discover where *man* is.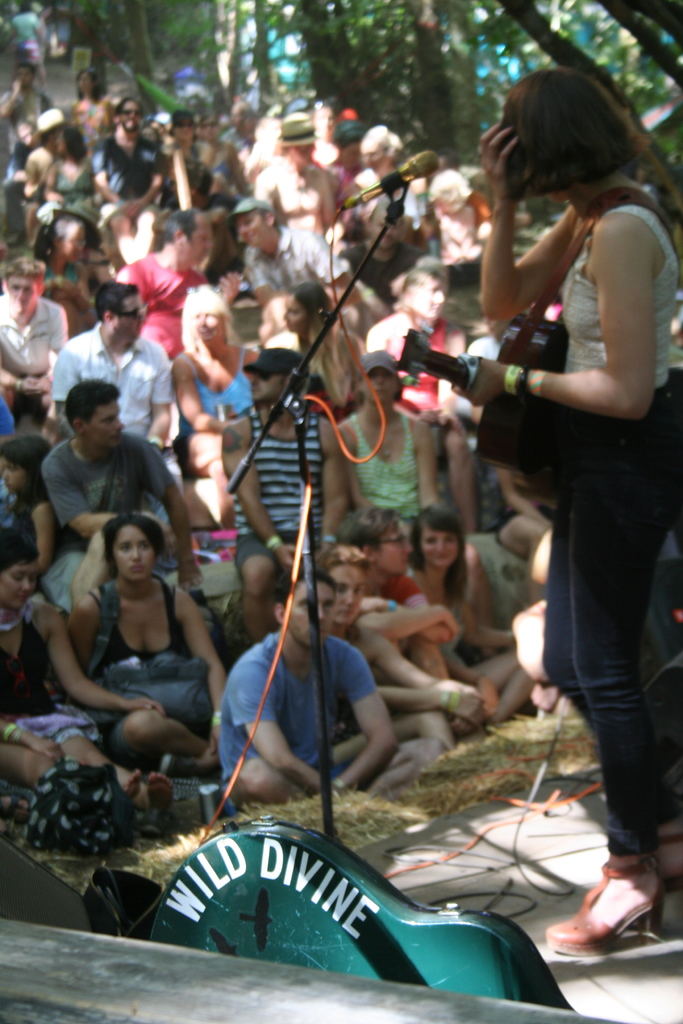
Discovered at <region>227, 204, 375, 339</region>.
